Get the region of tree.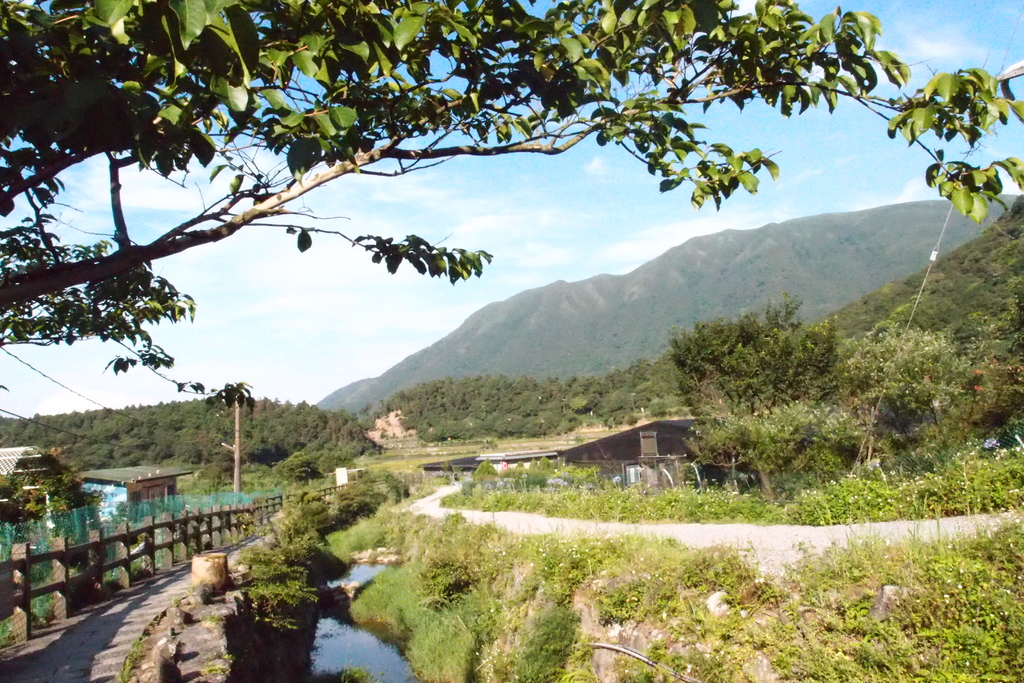
<box>0,359,668,472</box>.
